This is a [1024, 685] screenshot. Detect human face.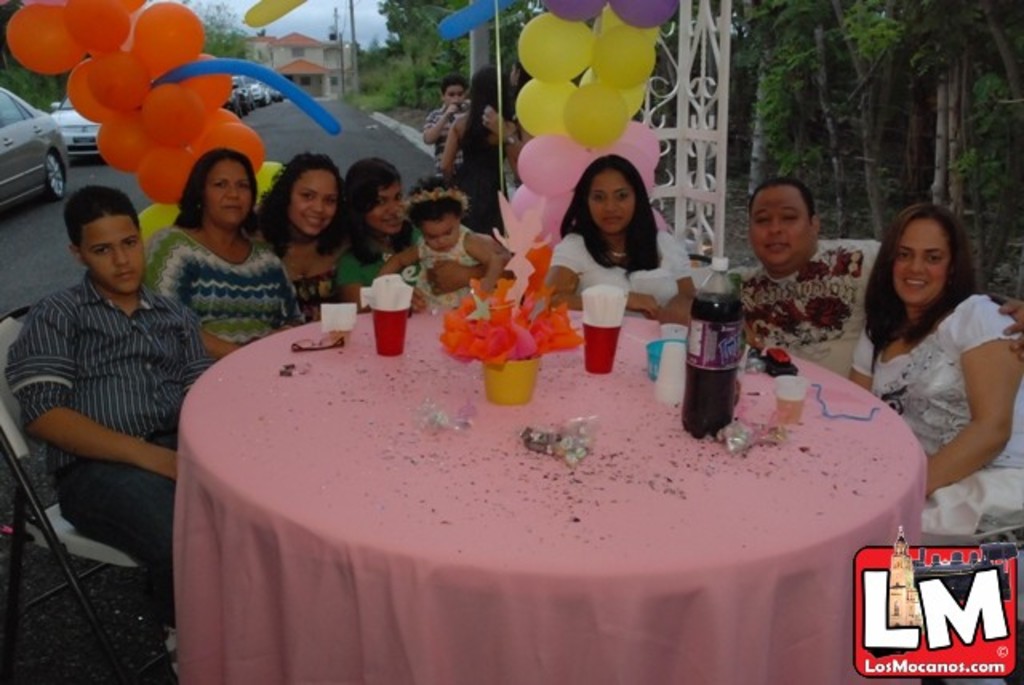
region(749, 186, 813, 270).
